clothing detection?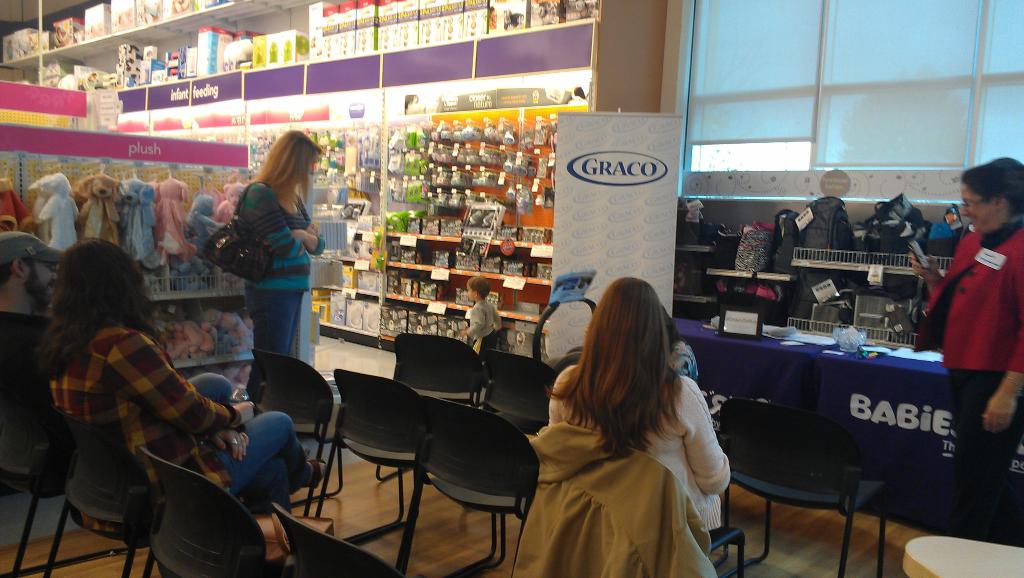
locate(239, 178, 326, 406)
